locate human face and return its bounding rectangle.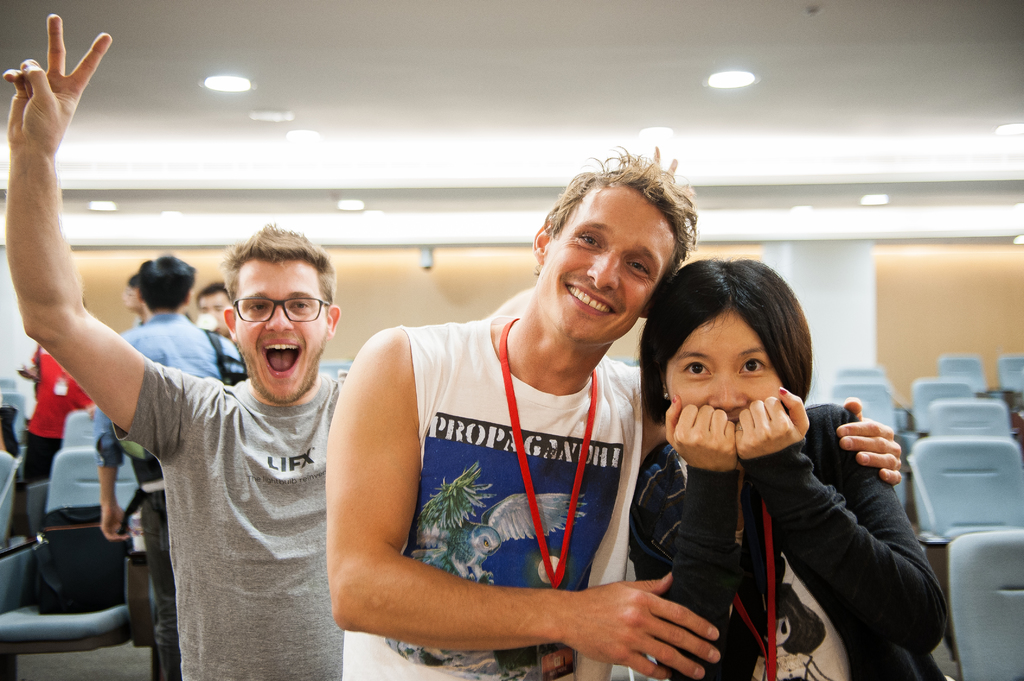
x1=235 y1=264 x2=328 y2=403.
